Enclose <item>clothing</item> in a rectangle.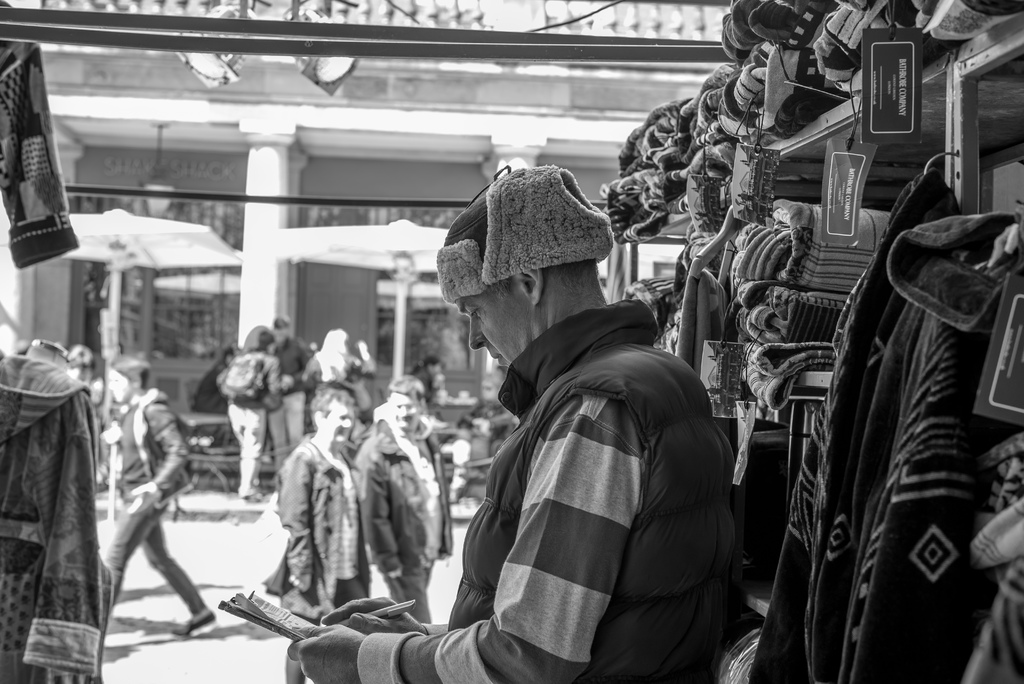
box(275, 426, 364, 678).
